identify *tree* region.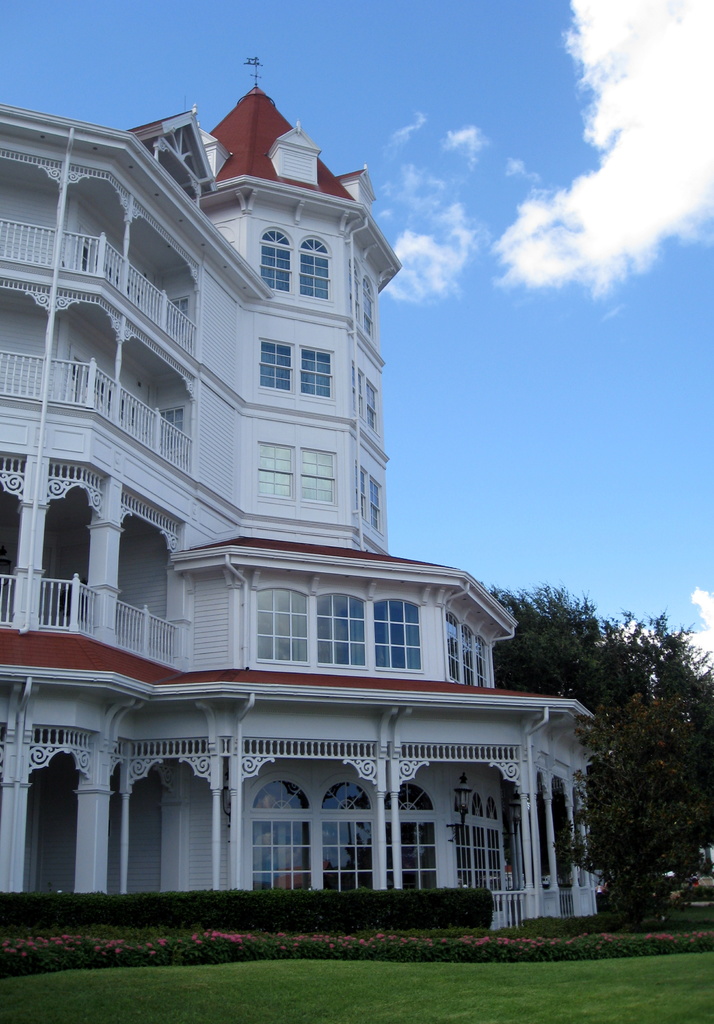
Region: (x1=484, y1=576, x2=708, y2=936).
